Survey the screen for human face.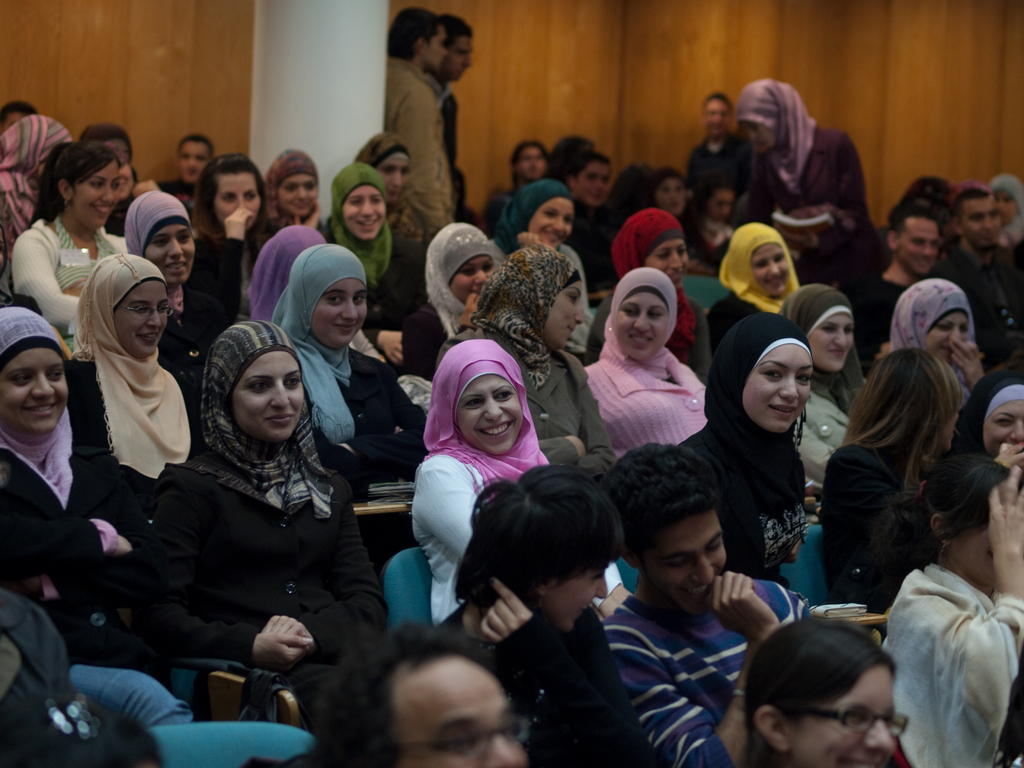
Survey found: detection(184, 141, 206, 182).
